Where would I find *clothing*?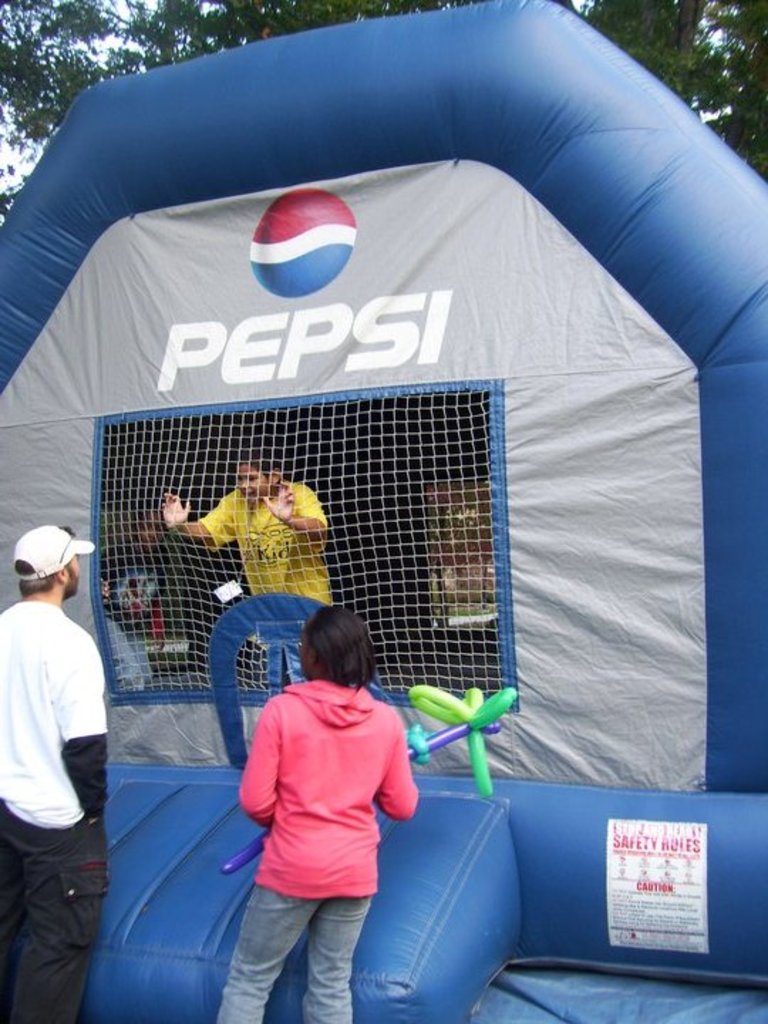
At {"x1": 201, "y1": 484, "x2": 353, "y2": 698}.
